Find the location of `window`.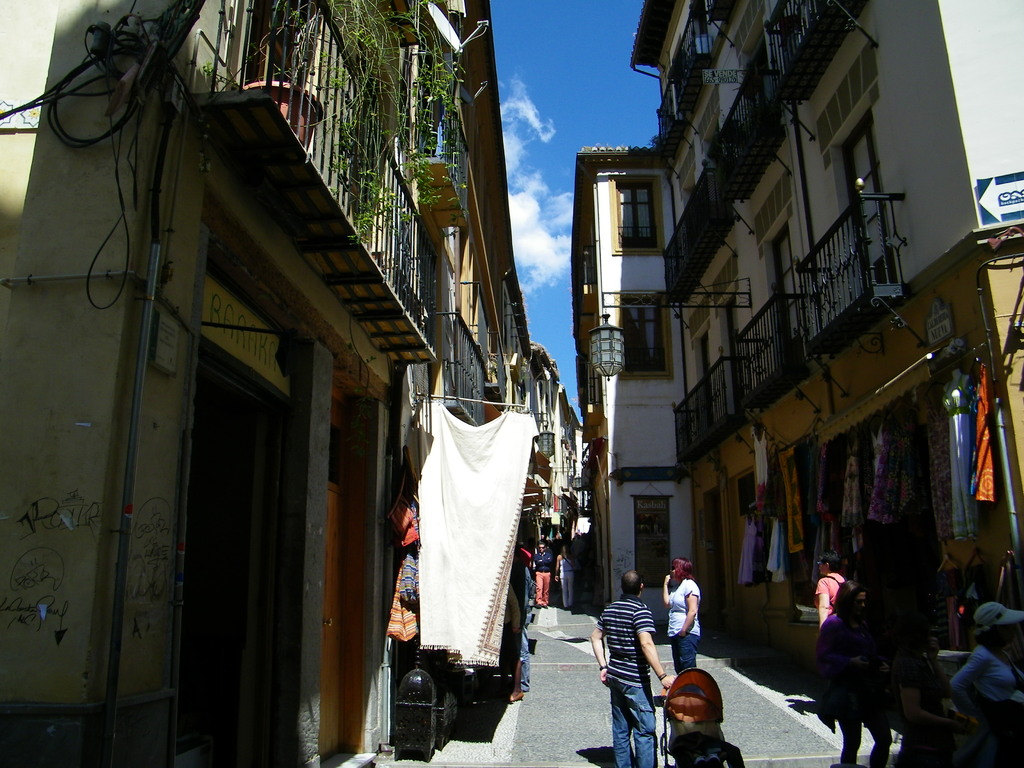
Location: x1=607, y1=289, x2=674, y2=380.
